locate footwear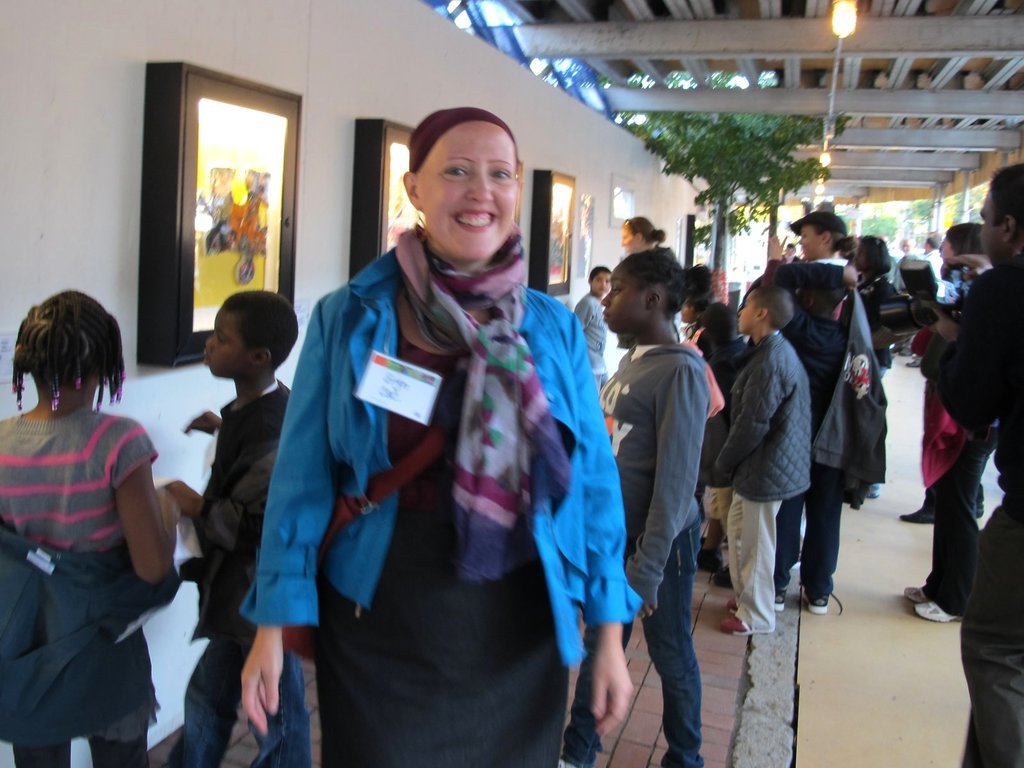
[left=726, top=600, right=740, bottom=615]
